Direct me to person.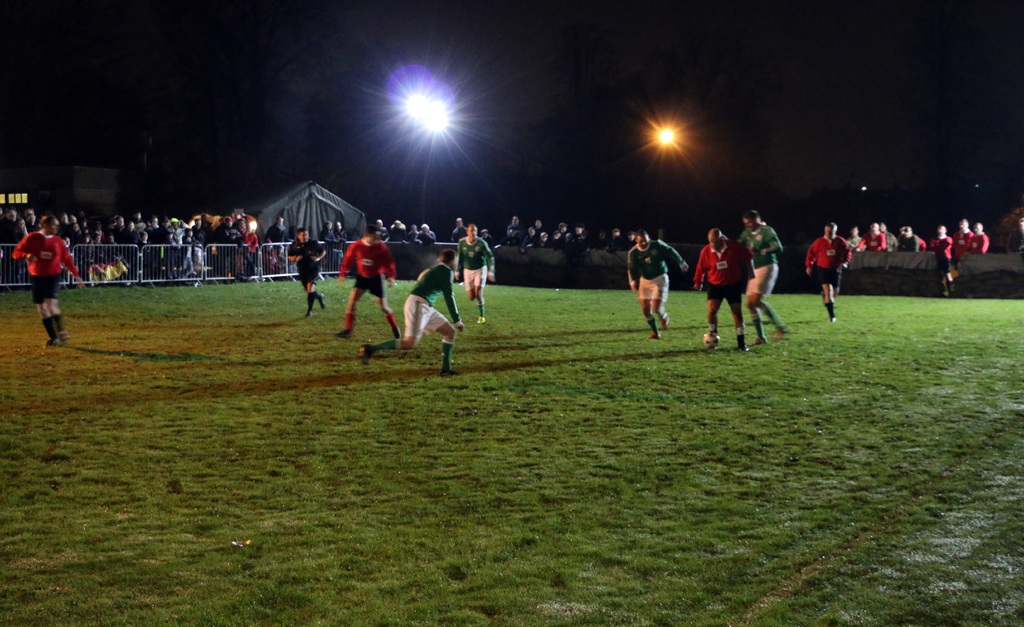
Direction: 732:209:792:345.
